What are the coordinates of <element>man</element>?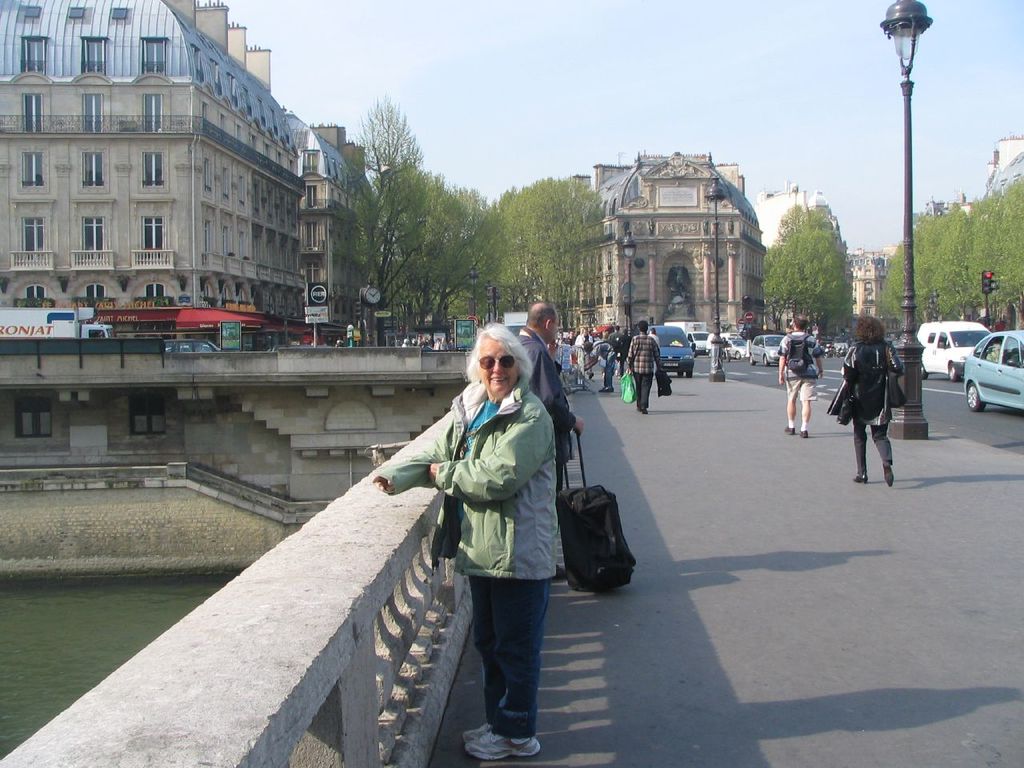
[left=625, top=322, right=665, bottom=416].
